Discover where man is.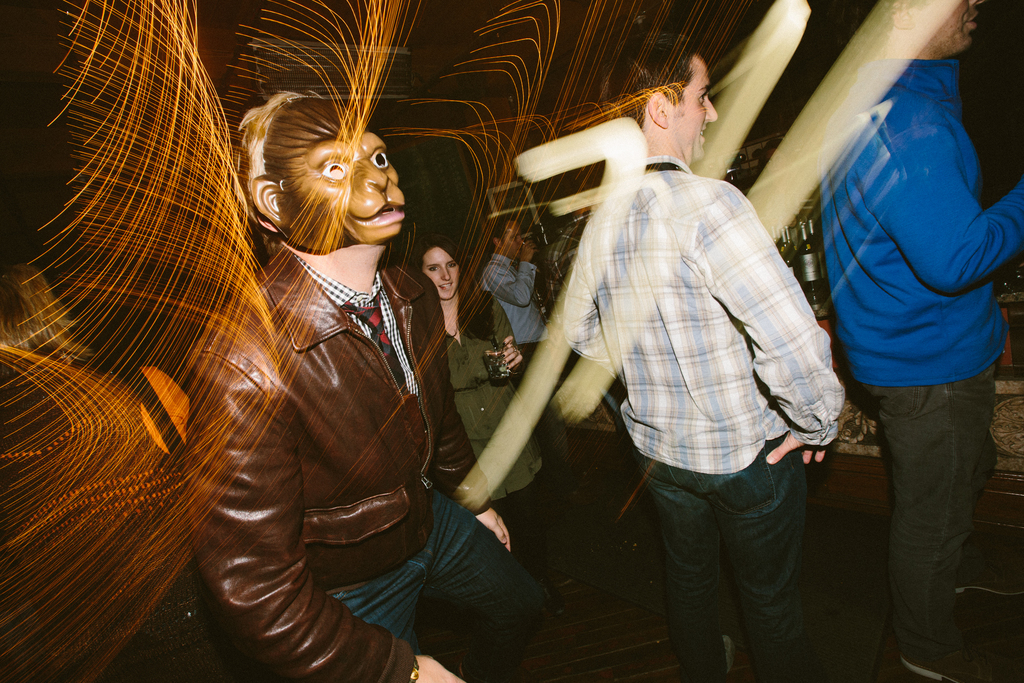
Discovered at 822,0,1023,679.
